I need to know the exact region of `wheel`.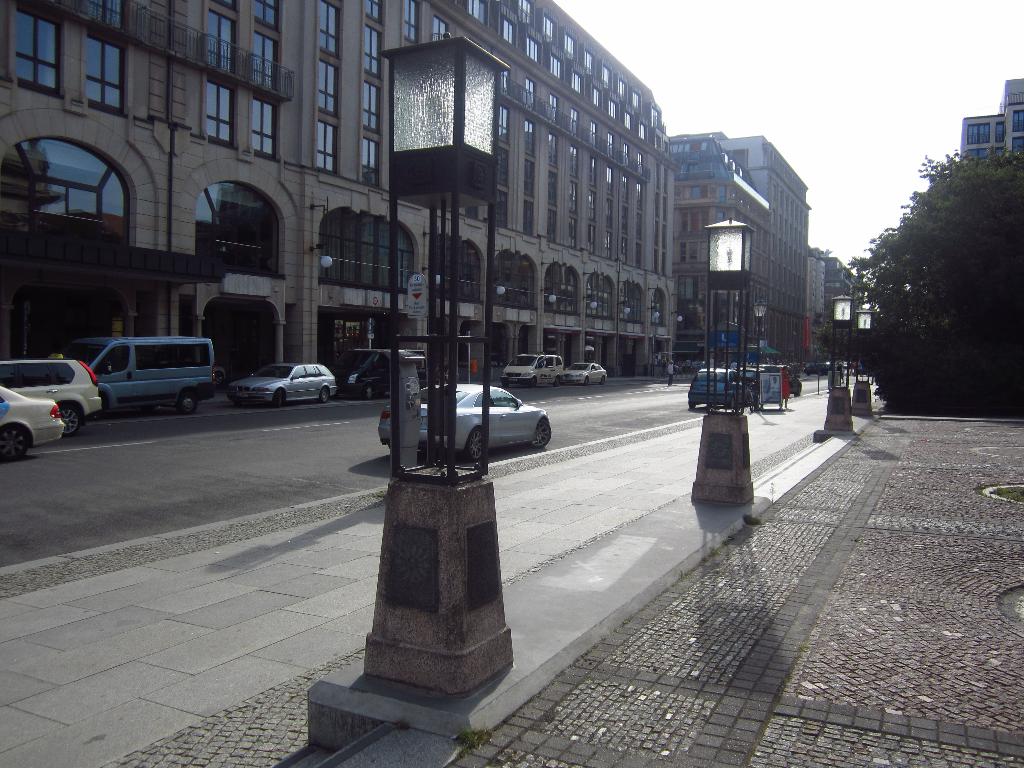
Region: x1=319 y1=387 x2=329 y2=403.
